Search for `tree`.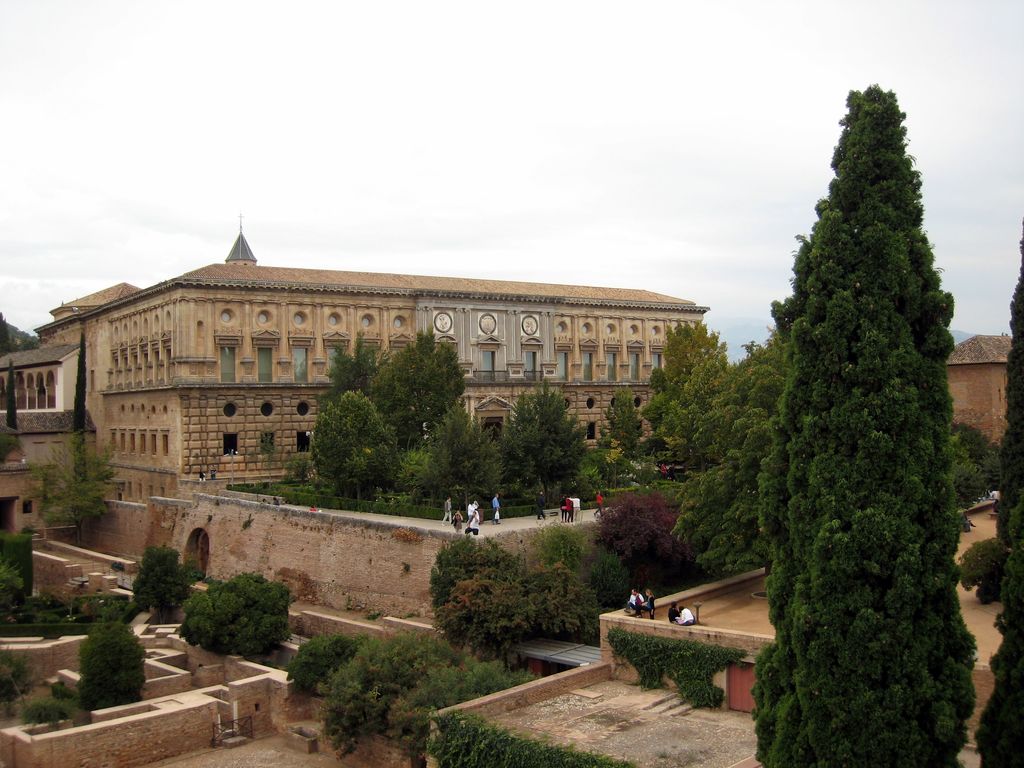
Found at (367,319,466,461).
